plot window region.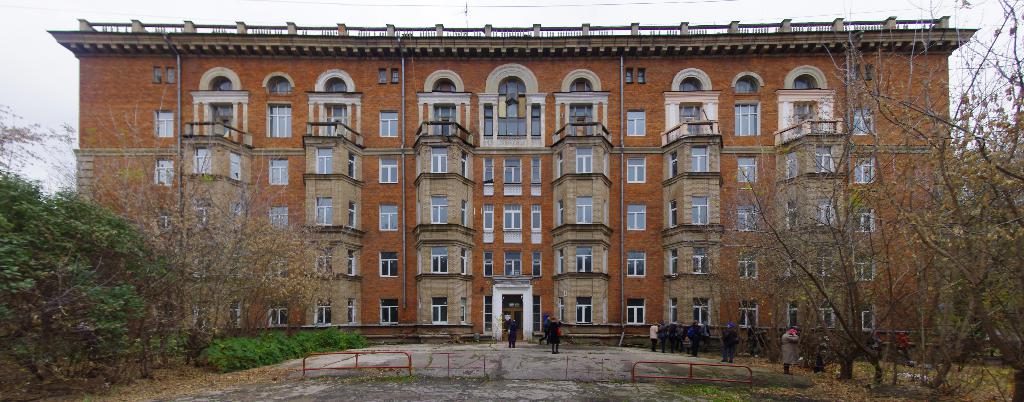
Plotted at left=504, top=156, right=524, bottom=182.
